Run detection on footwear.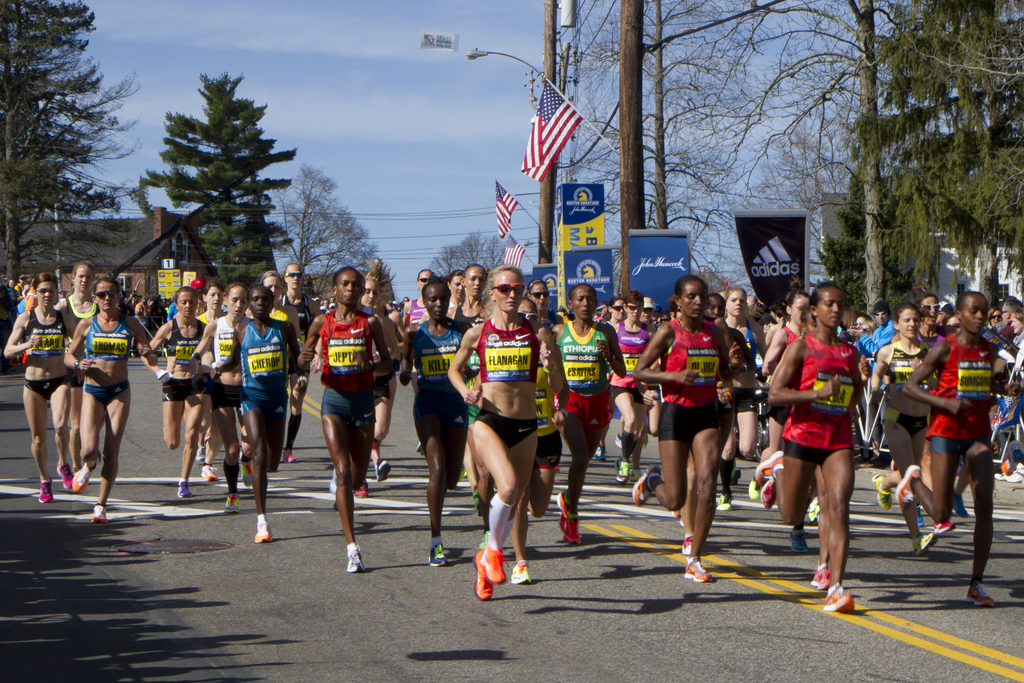
Result: rect(196, 442, 209, 462).
